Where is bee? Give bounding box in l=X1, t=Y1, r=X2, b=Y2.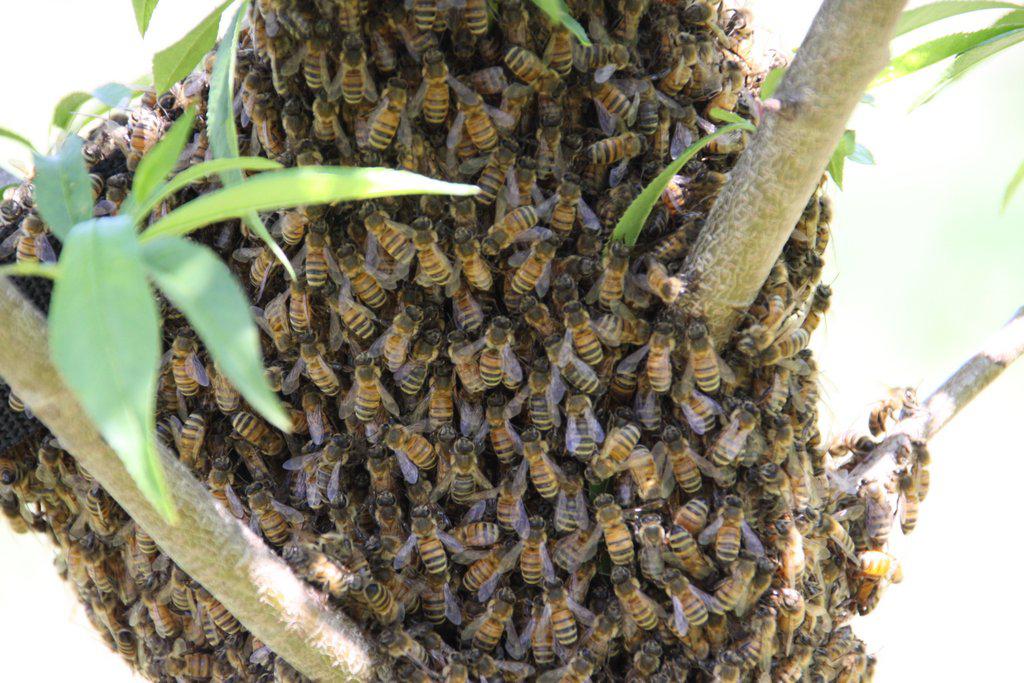
l=516, t=230, r=559, b=292.
